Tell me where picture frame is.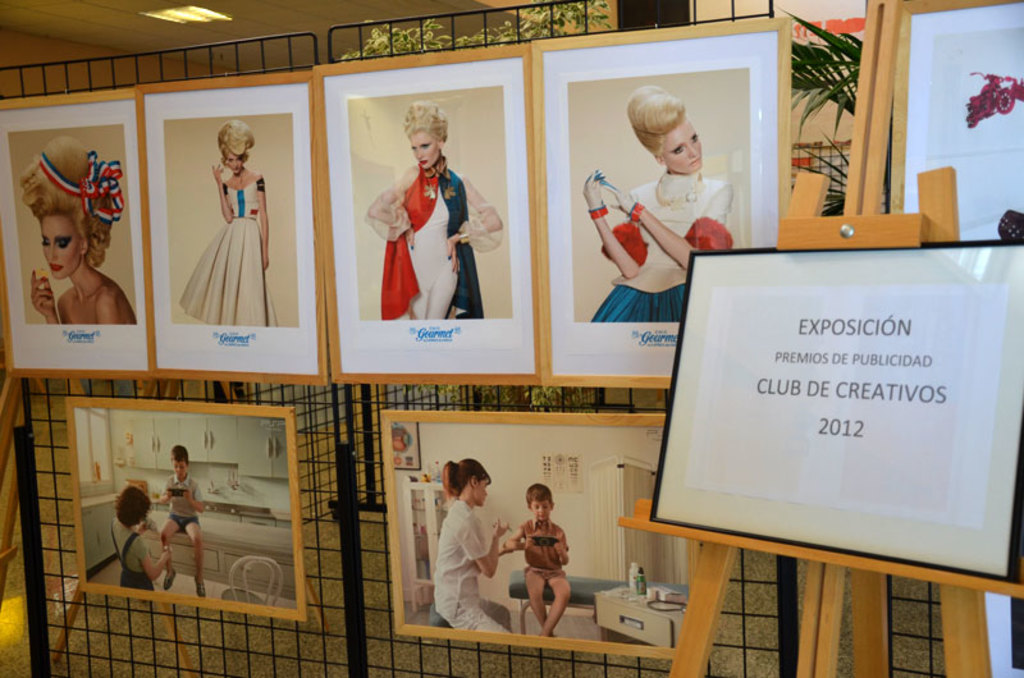
picture frame is at [x1=0, y1=97, x2=150, y2=377].
